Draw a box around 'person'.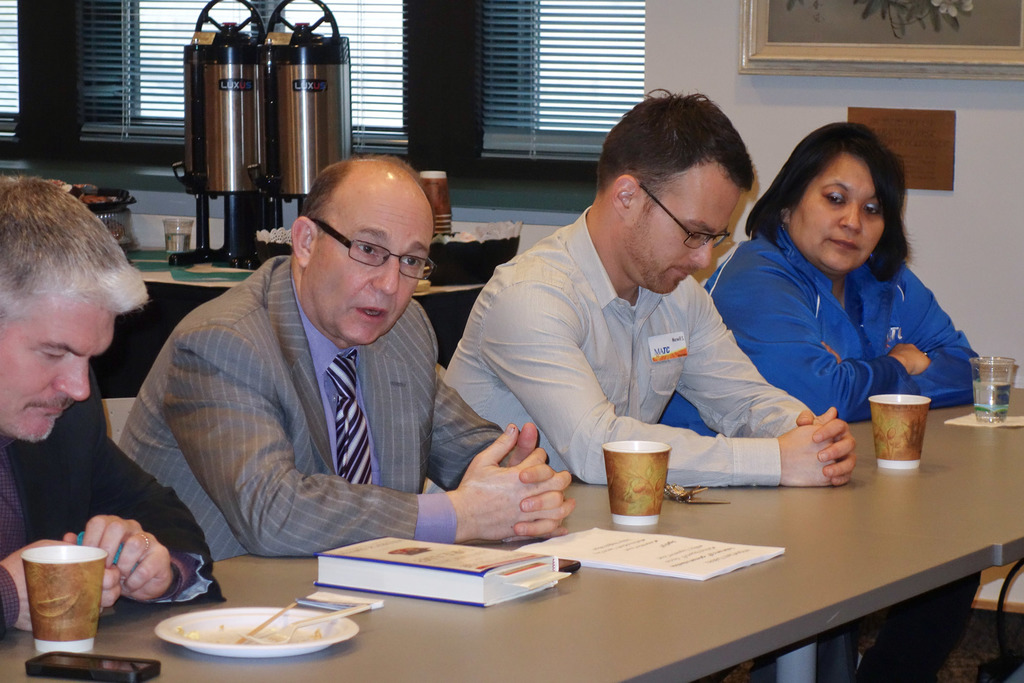
136,131,504,602.
